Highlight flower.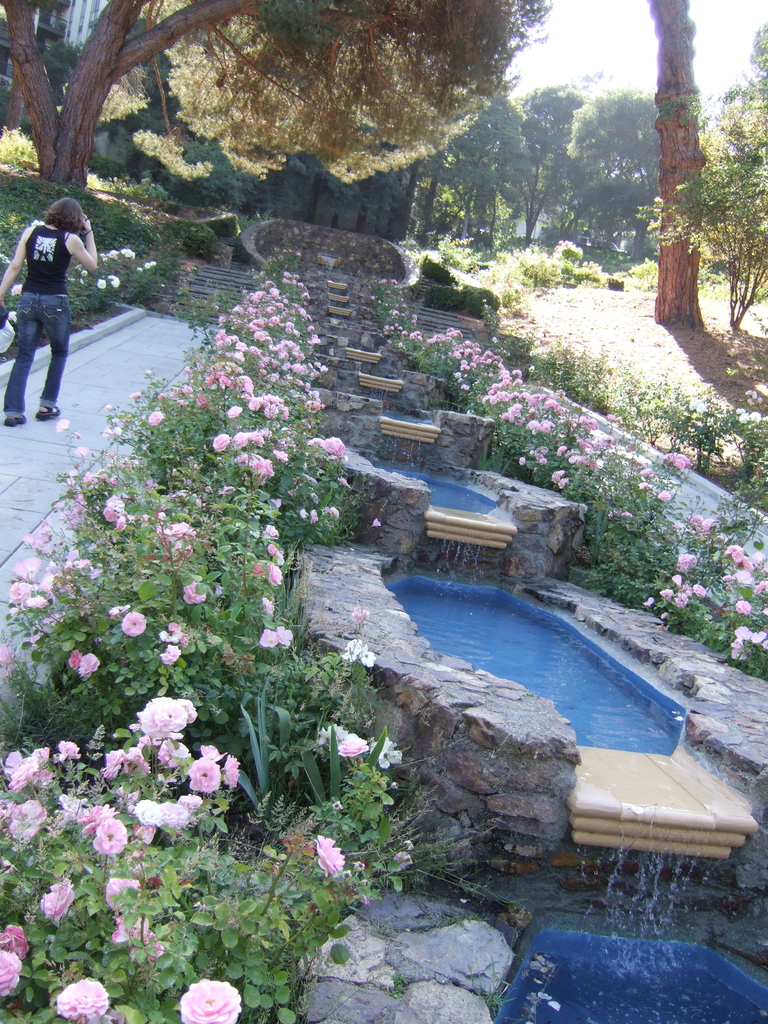
Highlighted region: bbox=[321, 723, 329, 746].
